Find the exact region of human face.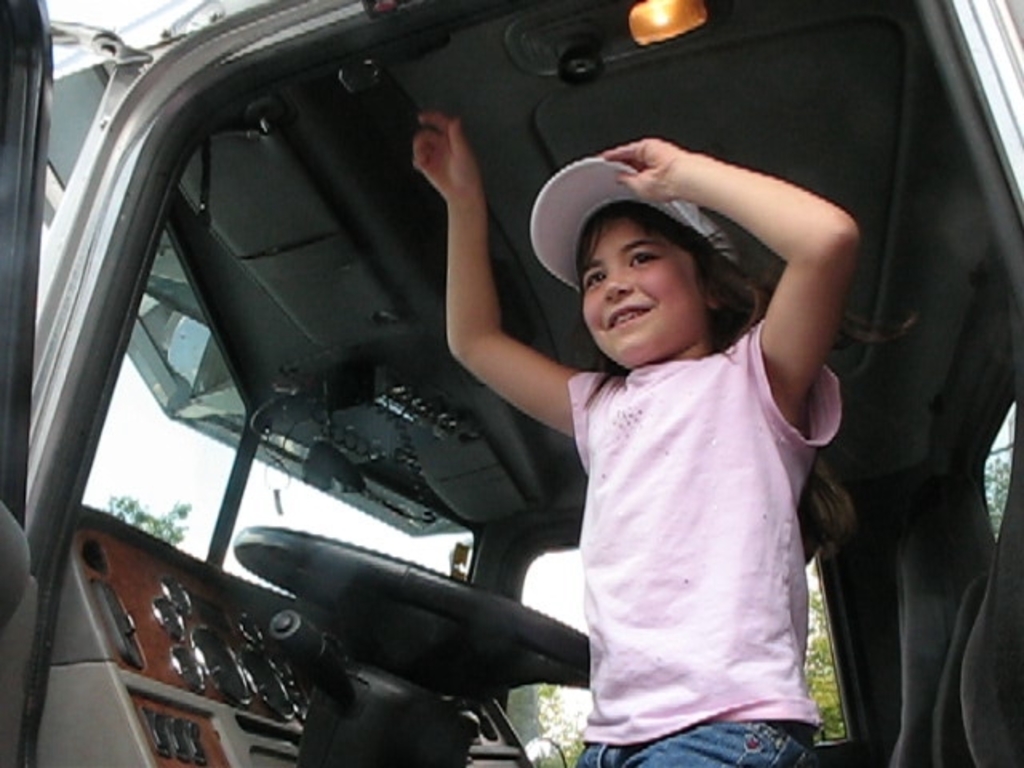
Exact region: 581,214,709,362.
